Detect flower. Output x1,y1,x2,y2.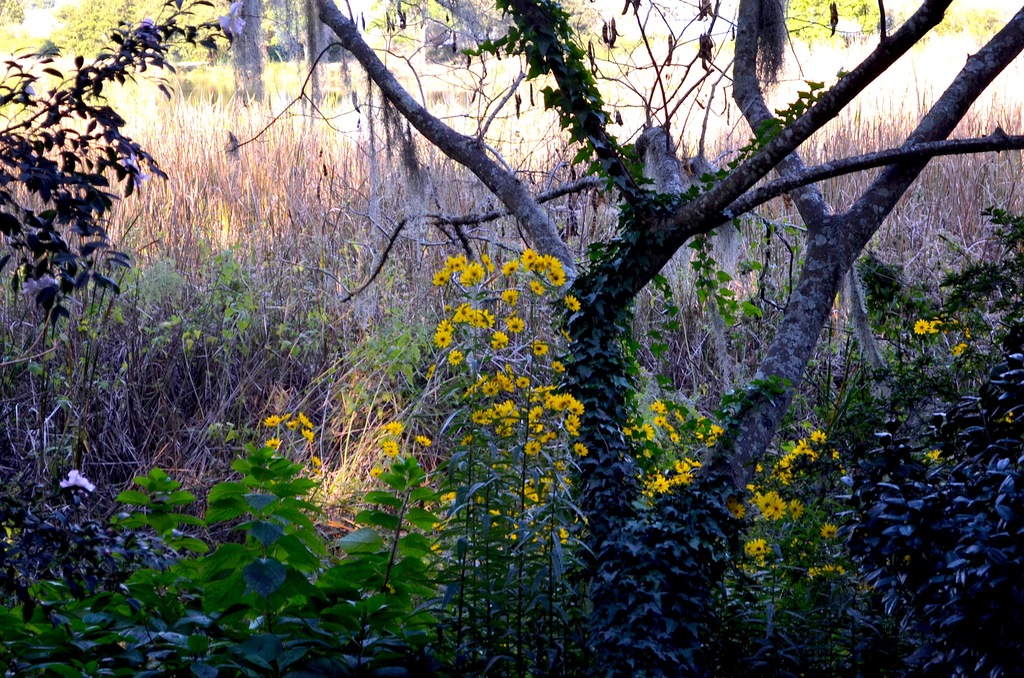
265,437,285,452.
